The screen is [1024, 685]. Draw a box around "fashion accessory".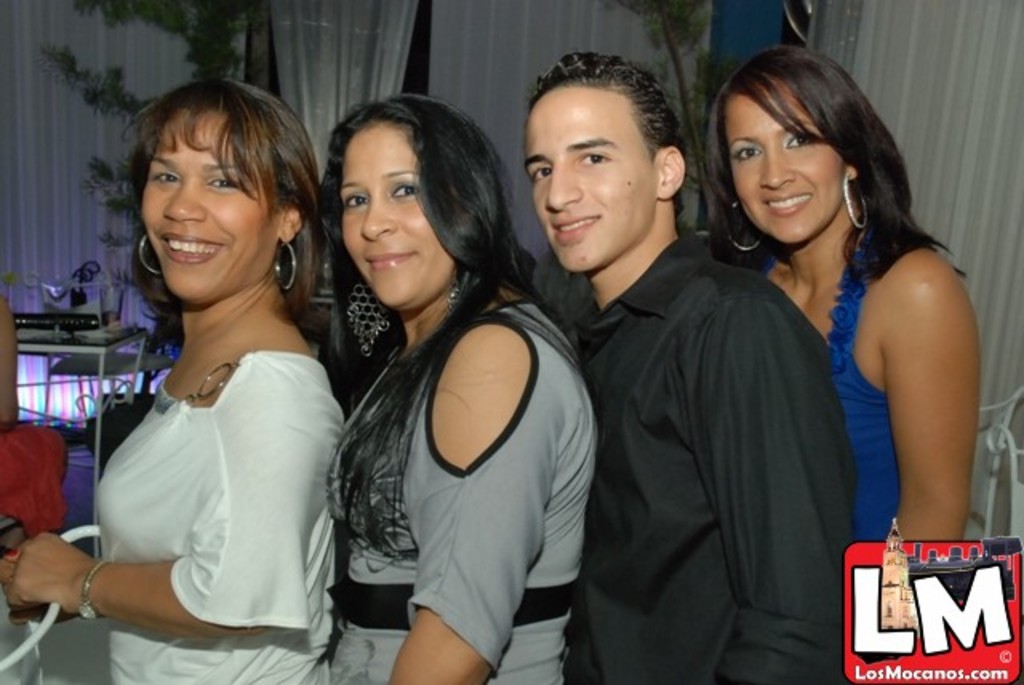
[797, 258, 950, 549].
